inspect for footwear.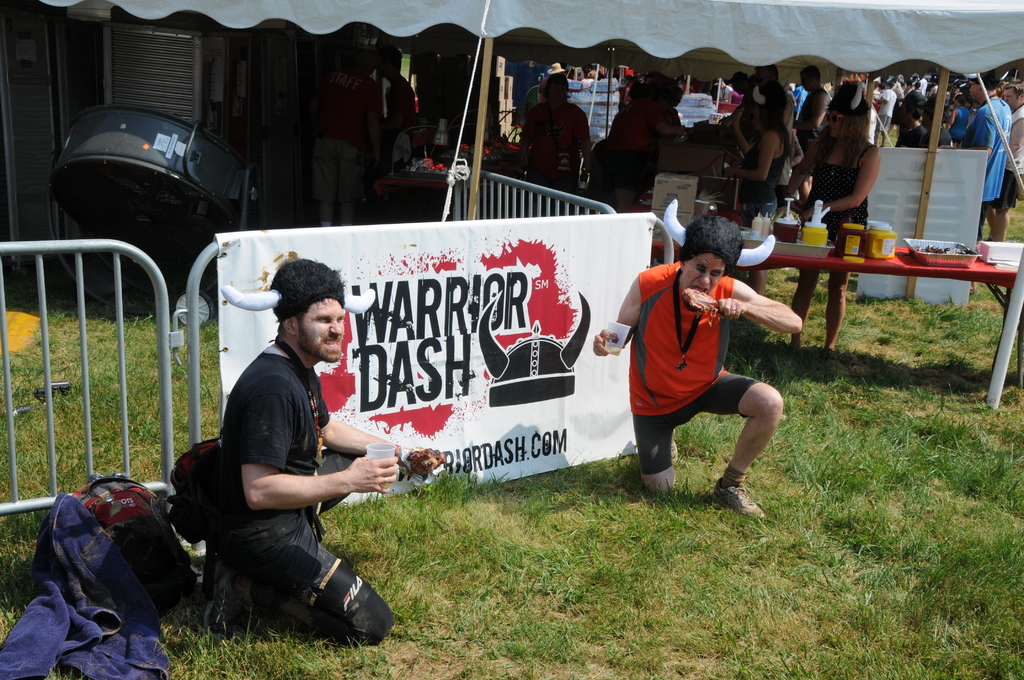
Inspection: bbox=(204, 560, 250, 636).
